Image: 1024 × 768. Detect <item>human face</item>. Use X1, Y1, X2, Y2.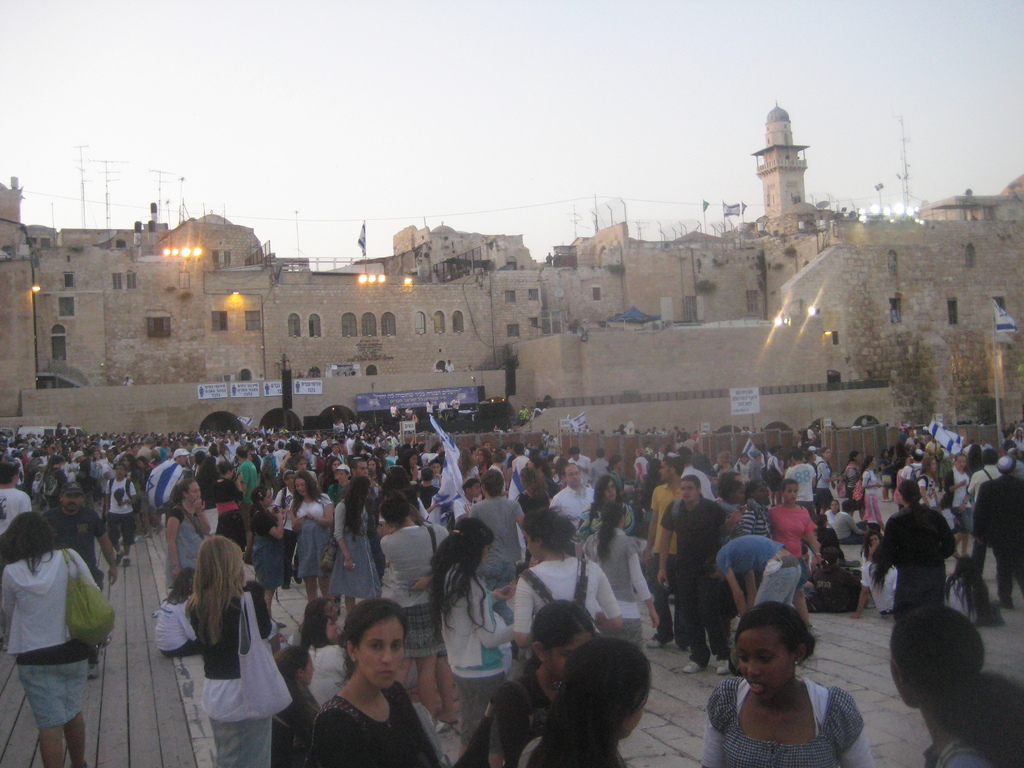
744, 627, 795, 700.
